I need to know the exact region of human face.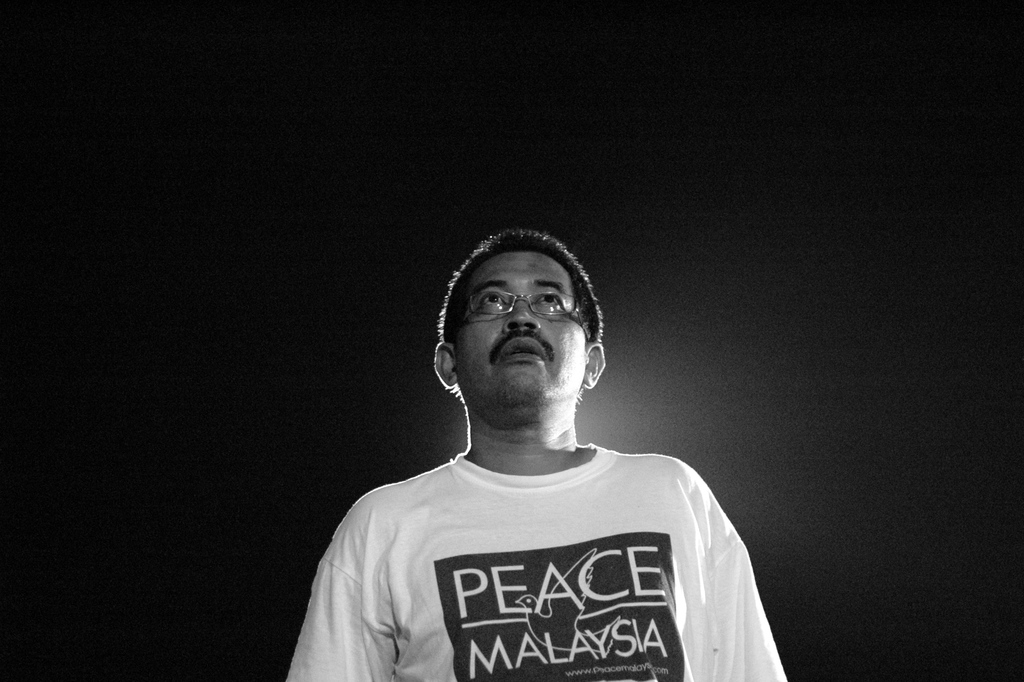
Region: (456, 247, 591, 402).
